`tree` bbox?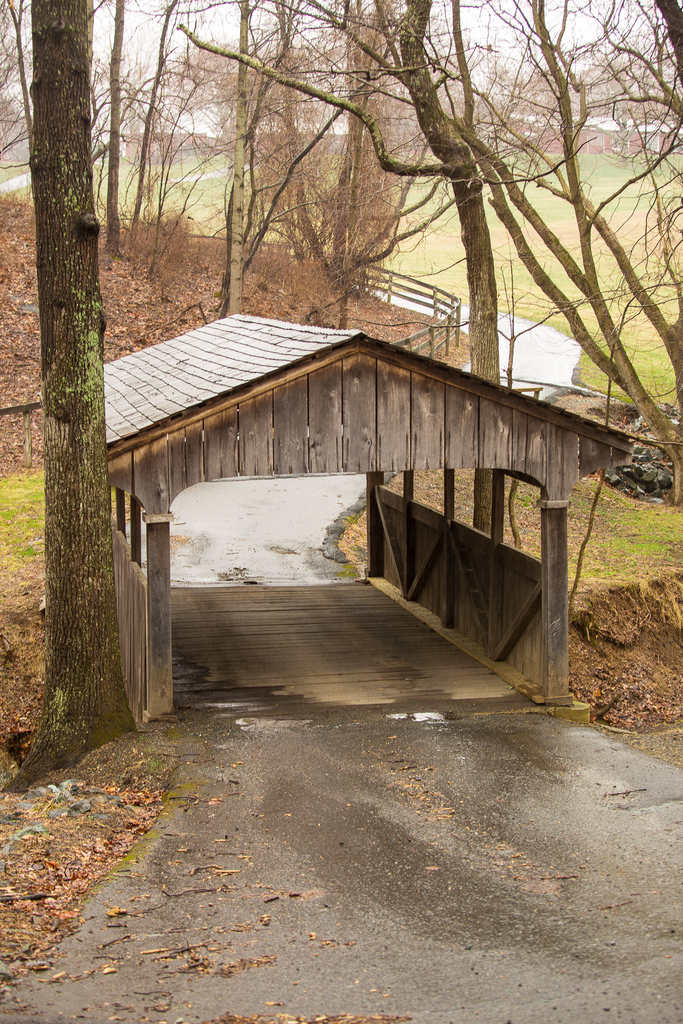
pyautogui.locateOnScreen(12, 0, 143, 783)
